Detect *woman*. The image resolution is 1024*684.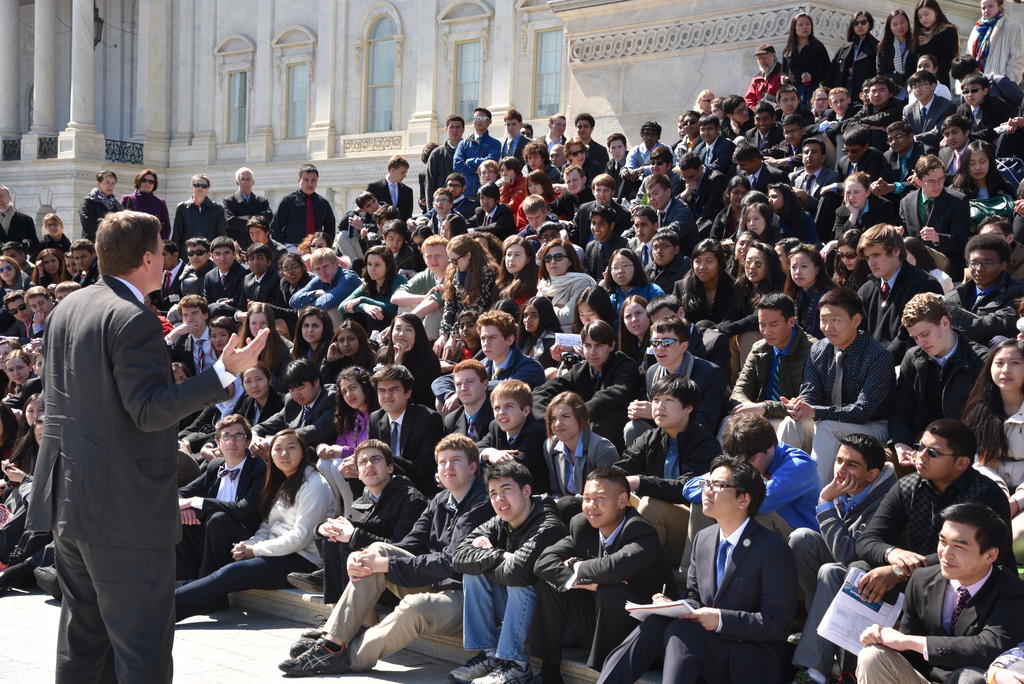
35/252/63/282.
